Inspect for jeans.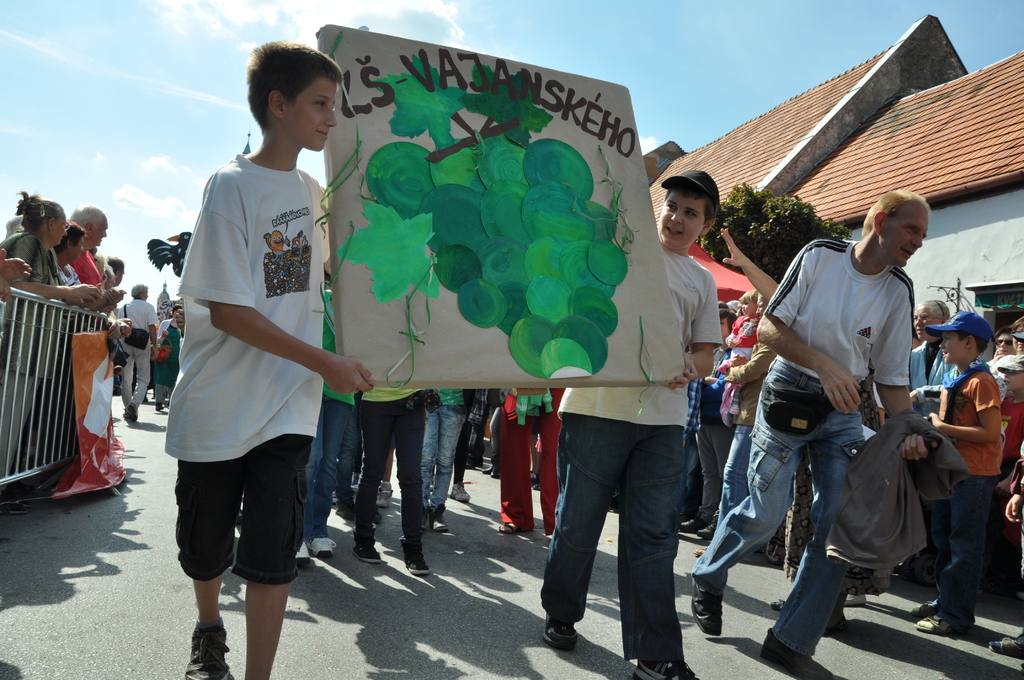
Inspection: locate(303, 399, 353, 534).
